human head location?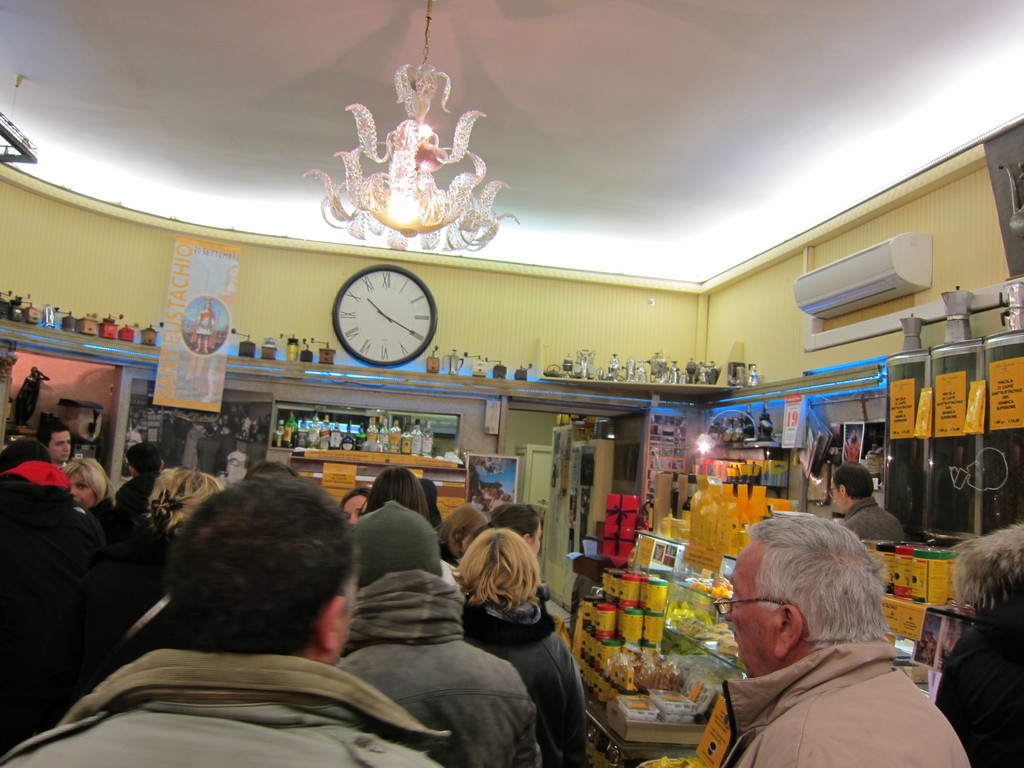
x1=335 y1=486 x2=368 y2=521
